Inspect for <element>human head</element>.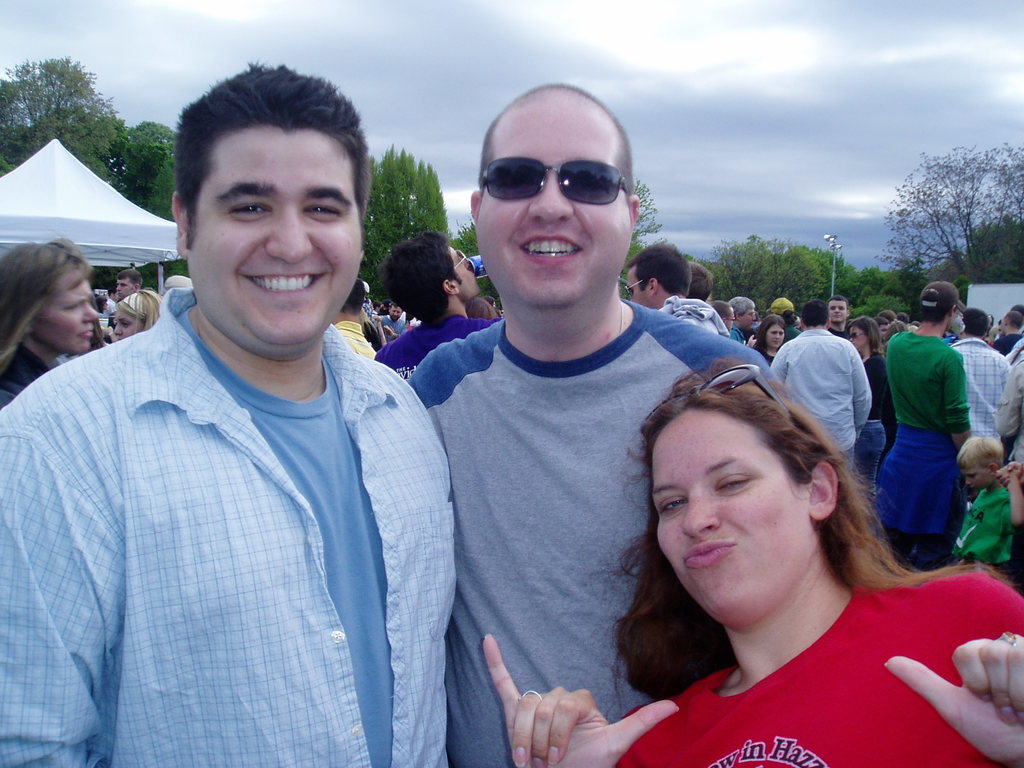
Inspection: (left=386, top=230, right=479, bottom=324).
